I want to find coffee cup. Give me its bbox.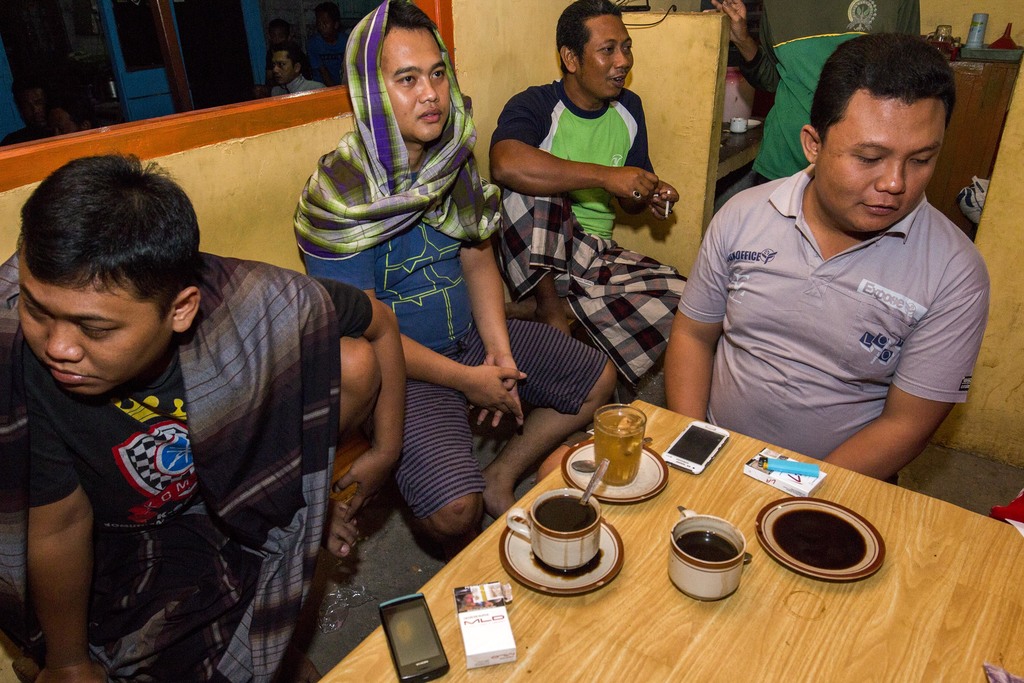
[x1=671, y1=514, x2=748, y2=598].
